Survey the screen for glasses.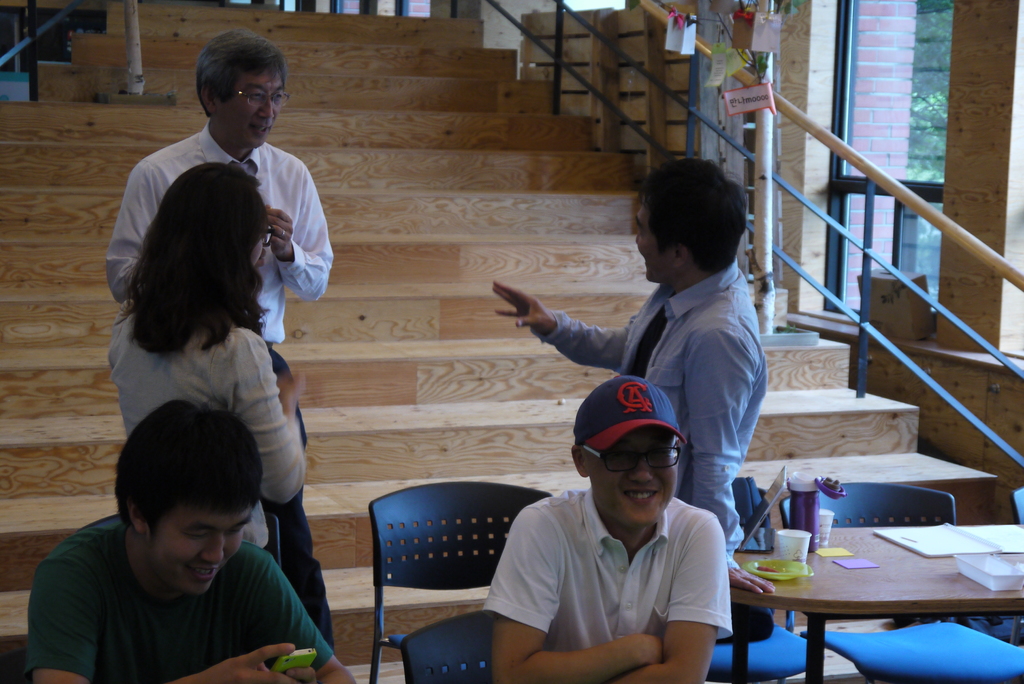
Survey found: {"x1": 261, "y1": 224, "x2": 275, "y2": 248}.
